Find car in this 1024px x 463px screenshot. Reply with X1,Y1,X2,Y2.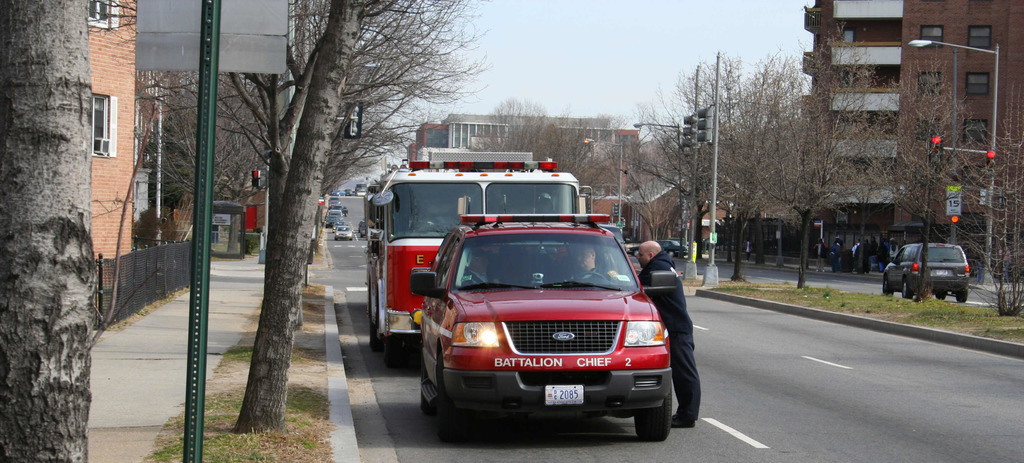
357,188,366,196.
